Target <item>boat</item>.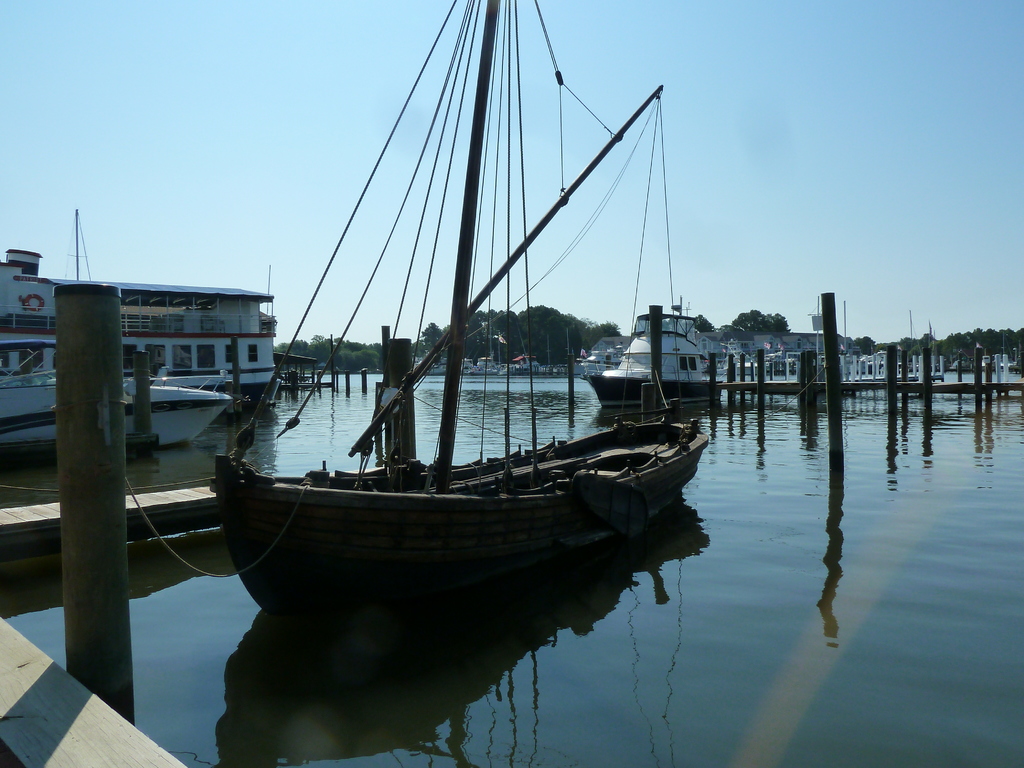
Target region: [0,207,278,408].
